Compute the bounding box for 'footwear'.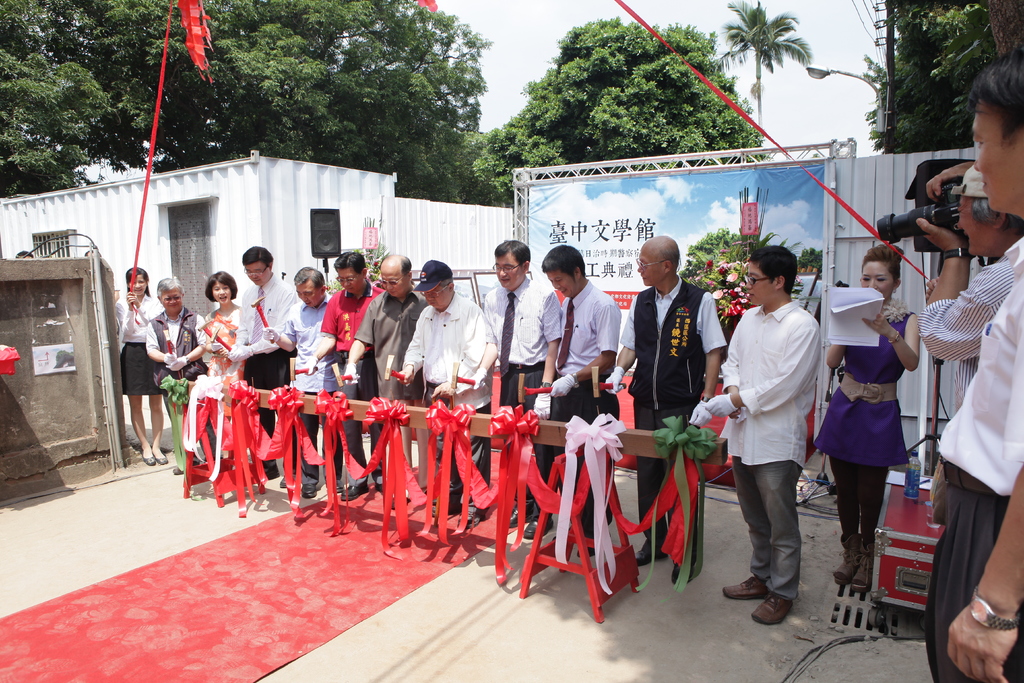
(457, 513, 481, 529).
